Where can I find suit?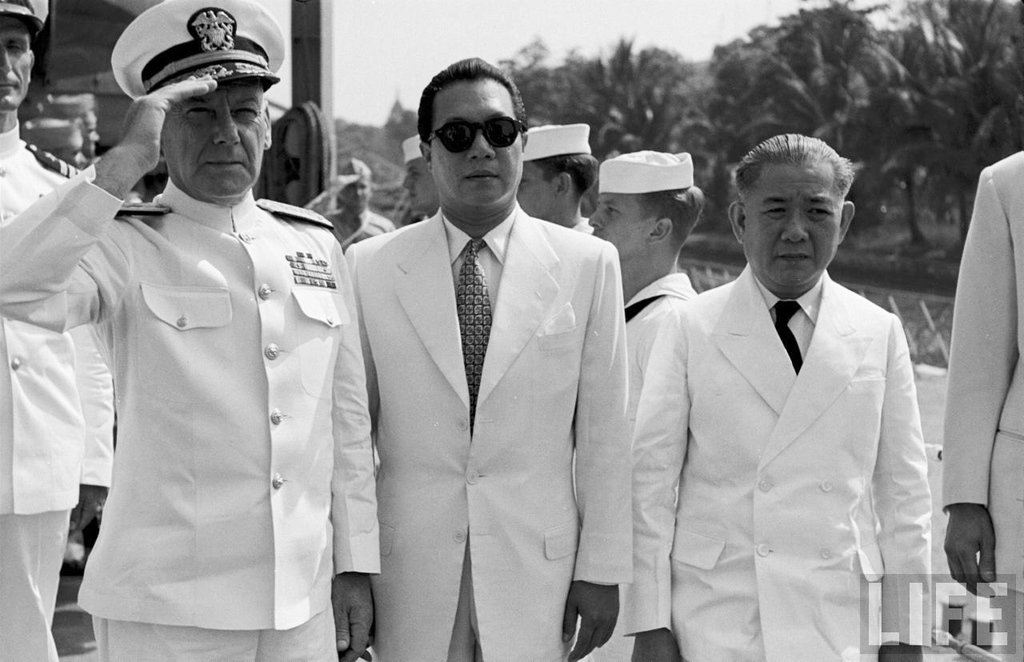
You can find it at (left=631, top=173, right=954, bottom=661).
